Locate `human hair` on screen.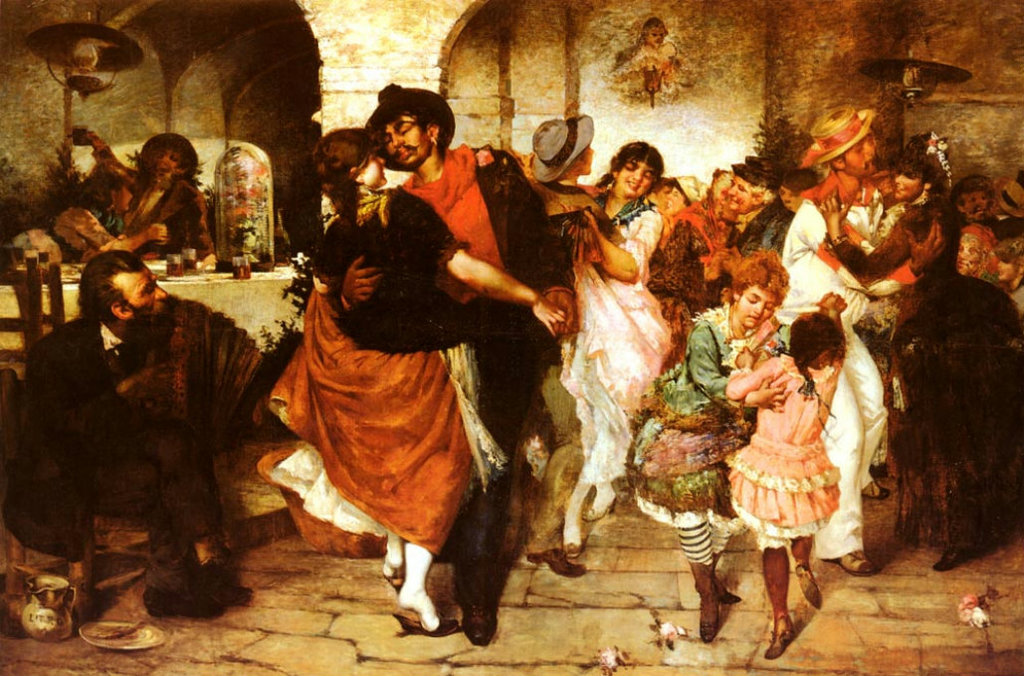
On screen at x1=958 y1=221 x2=999 y2=249.
